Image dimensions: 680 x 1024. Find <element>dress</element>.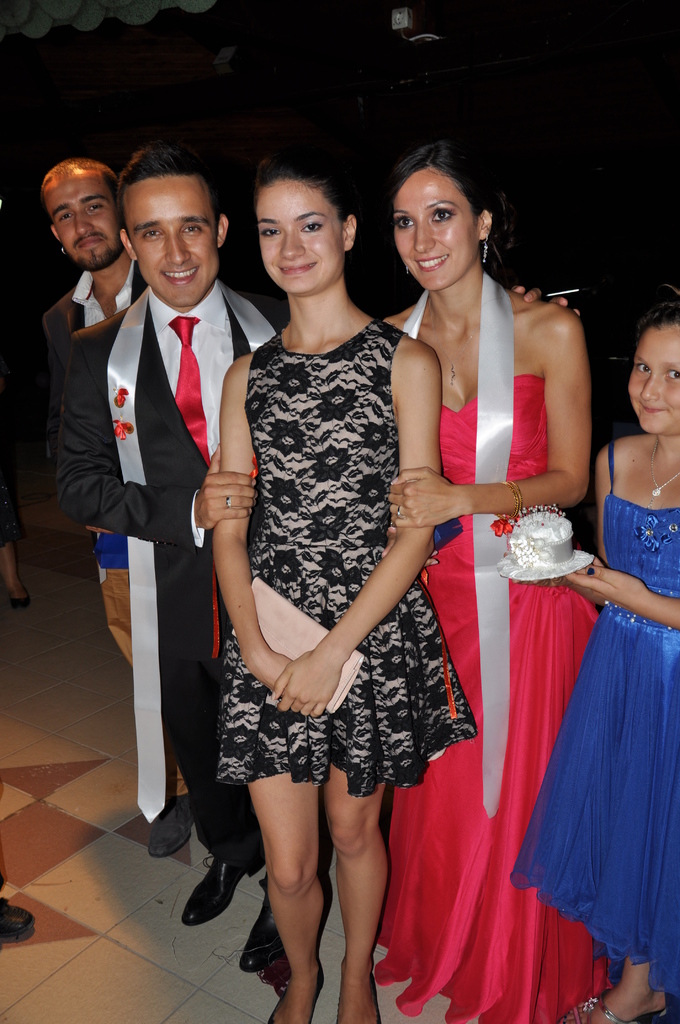
499 435 679 1005.
